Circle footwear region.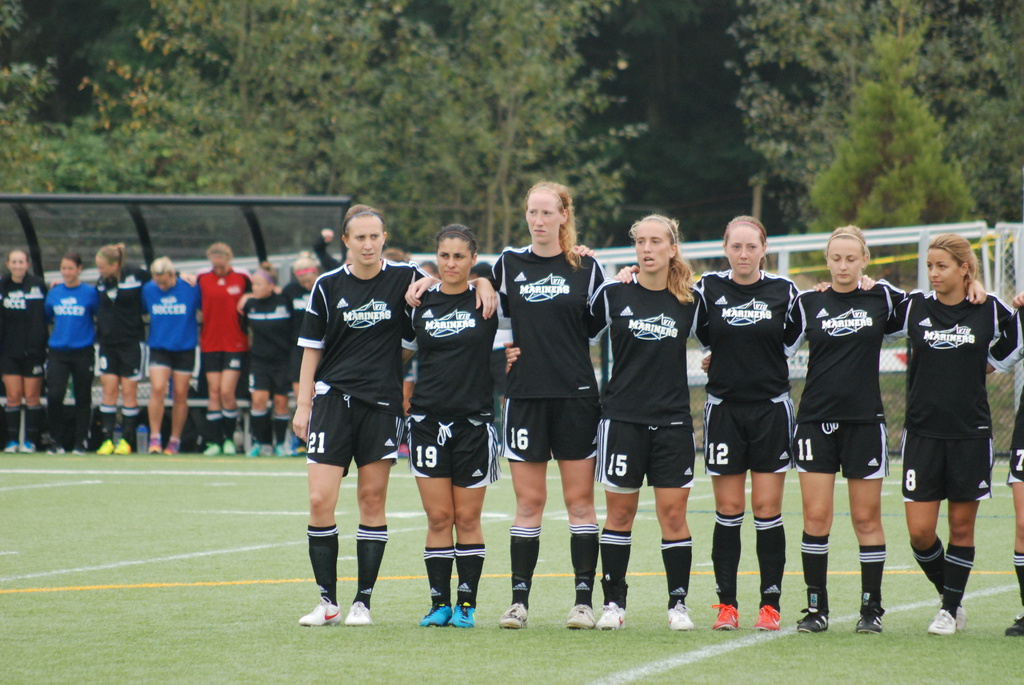
Region: Rect(270, 443, 290, 455).
